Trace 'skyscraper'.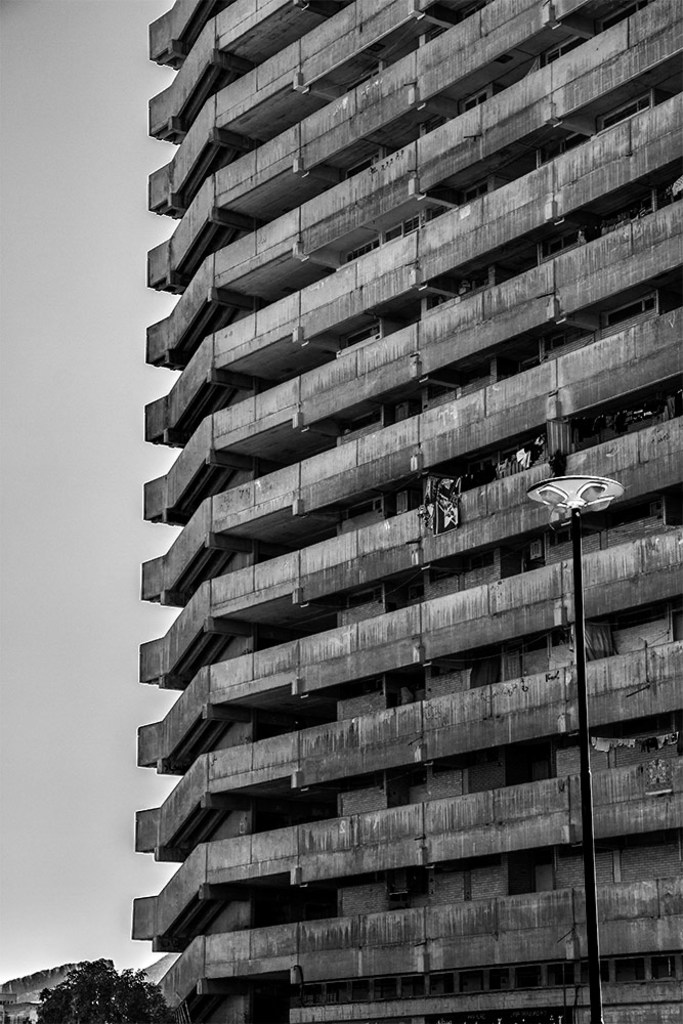
Traced to Rect(128, 0, 682, 1023).
